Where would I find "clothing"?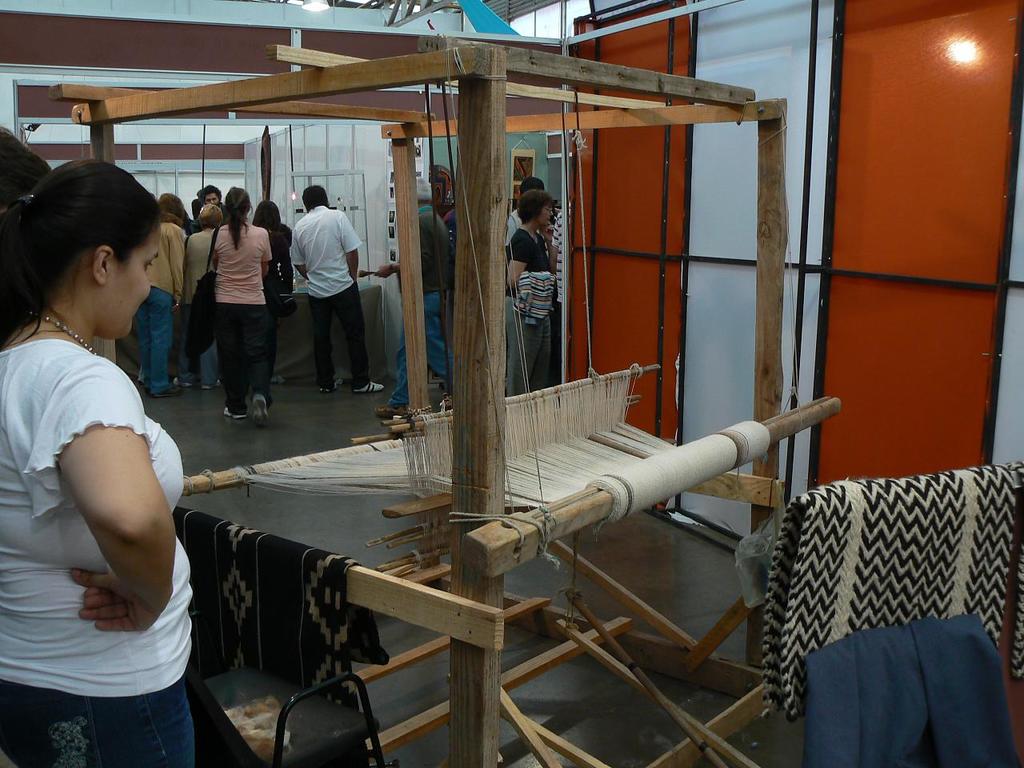
At region(389, 202, 469, 399).
